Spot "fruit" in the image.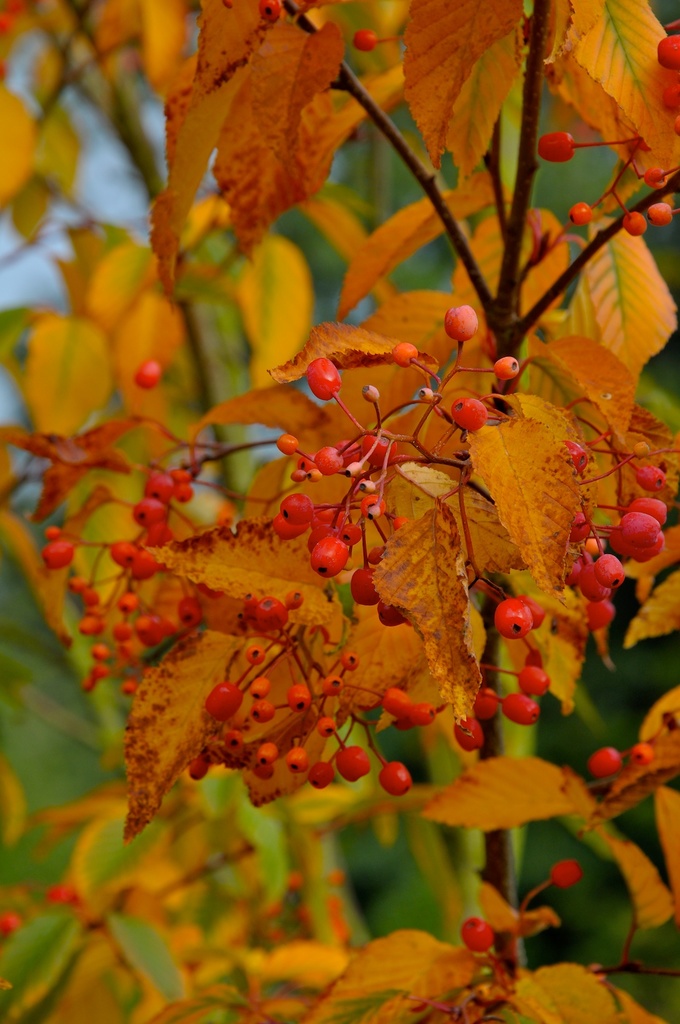
"fruit" found at (322, 671, 344, 696).
